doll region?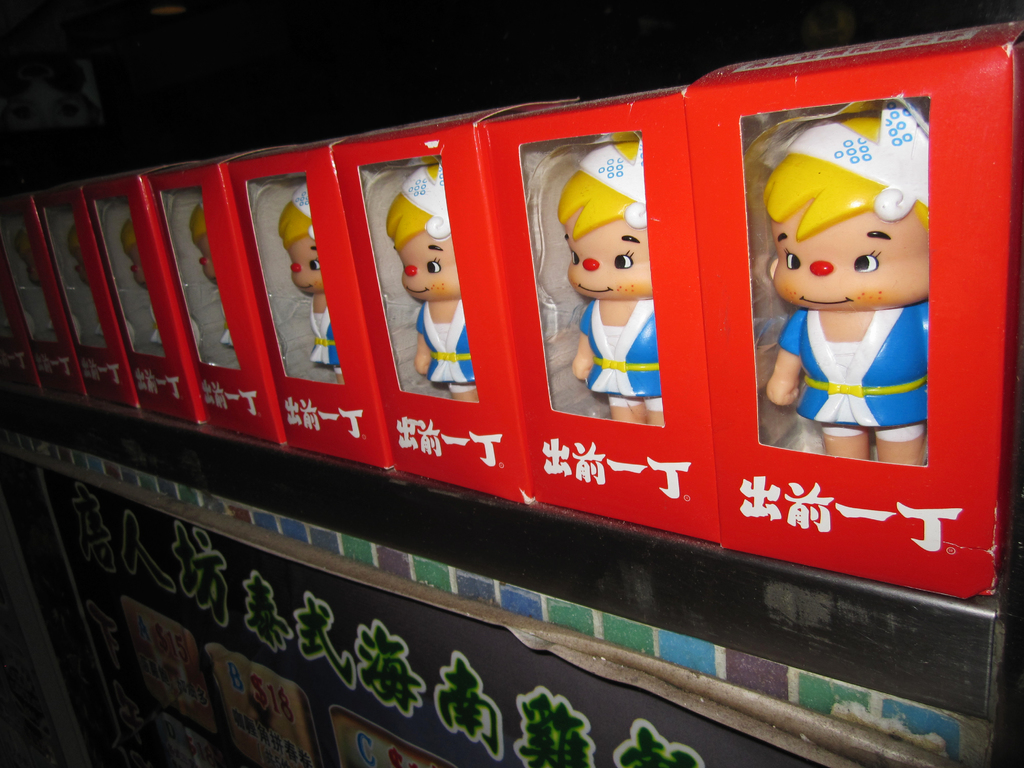
383:151:481:408
